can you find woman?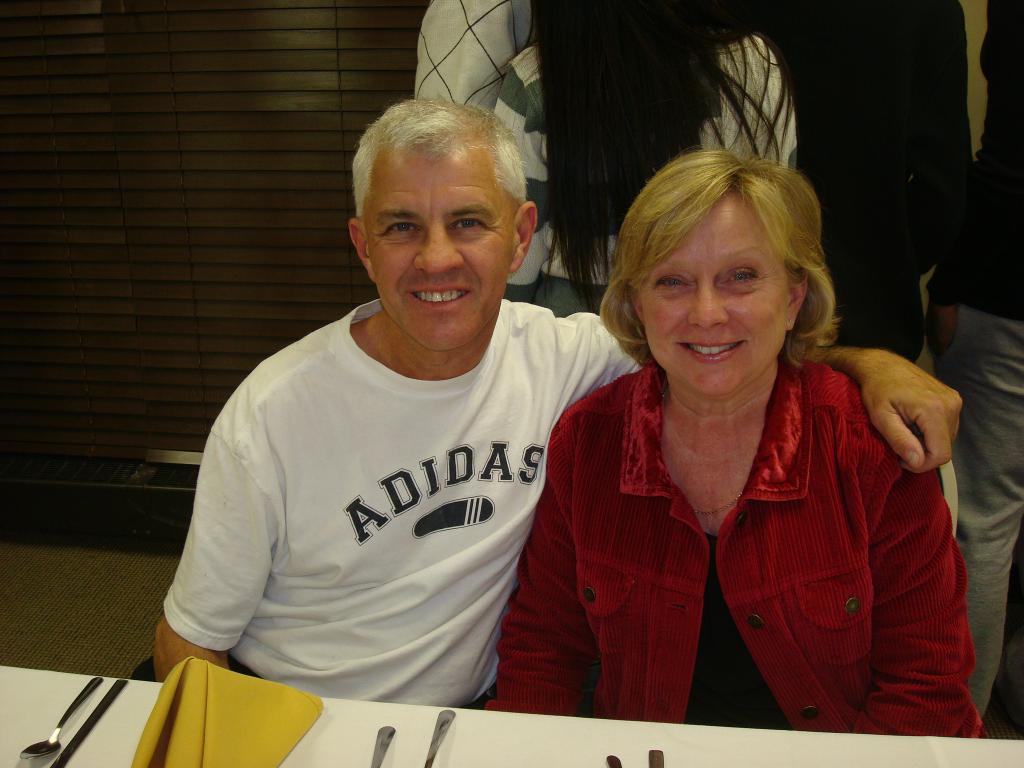
Yes, bounding box: {"left": 495, "top": 106, "right": 953, "bottom": 746}.
